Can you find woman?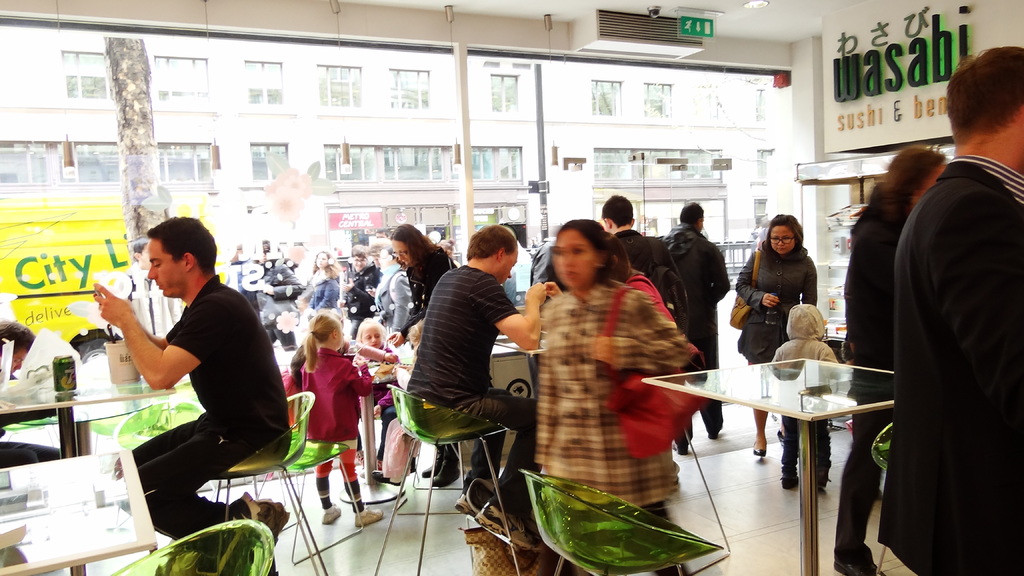
Yes, bounding box: 735,215,822,460.
